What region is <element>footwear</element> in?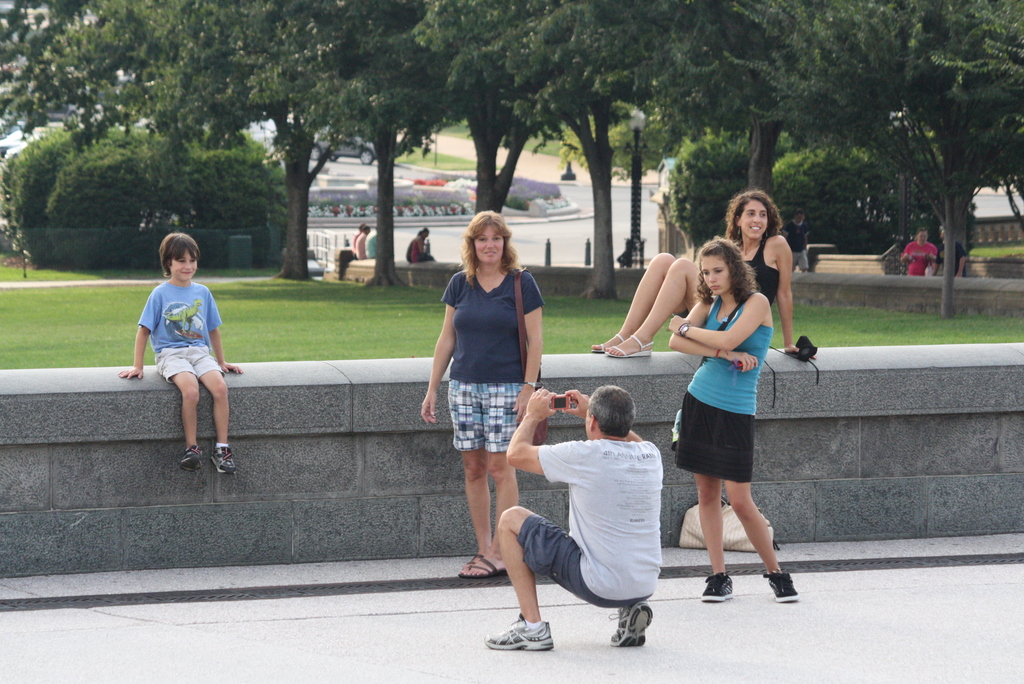
(left=214, top=446, right=234, bottom=477).
